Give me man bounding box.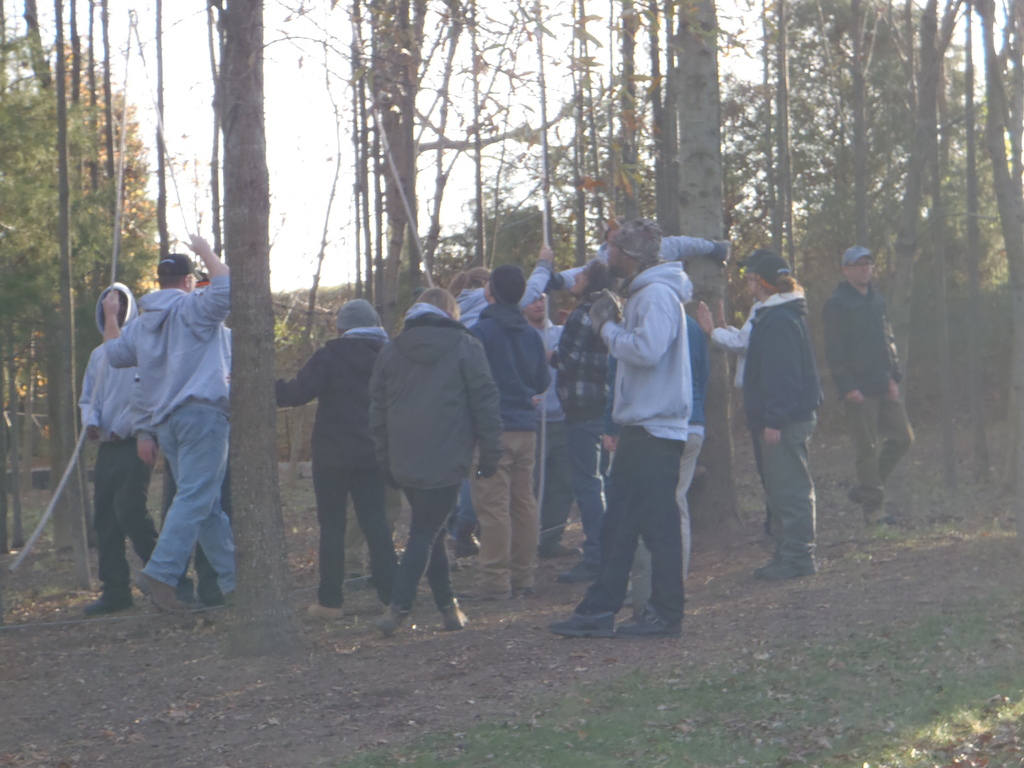
Rect(548, 218, 692, 638).
